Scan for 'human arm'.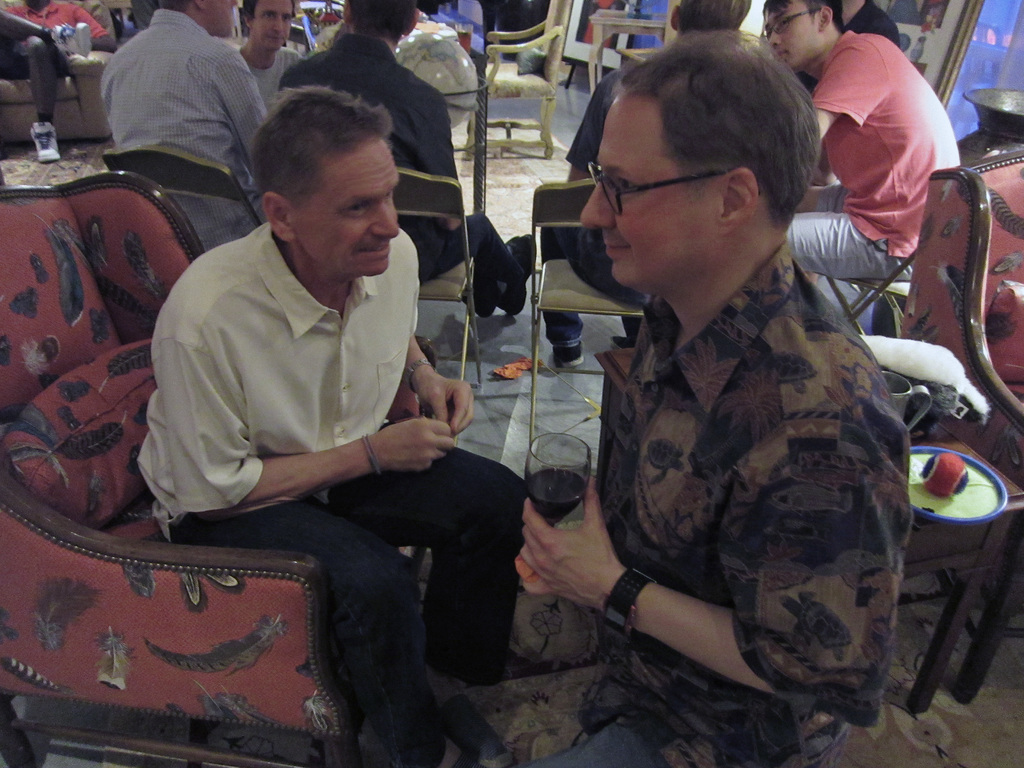
Scan result: 279, 44, 308, 109.
